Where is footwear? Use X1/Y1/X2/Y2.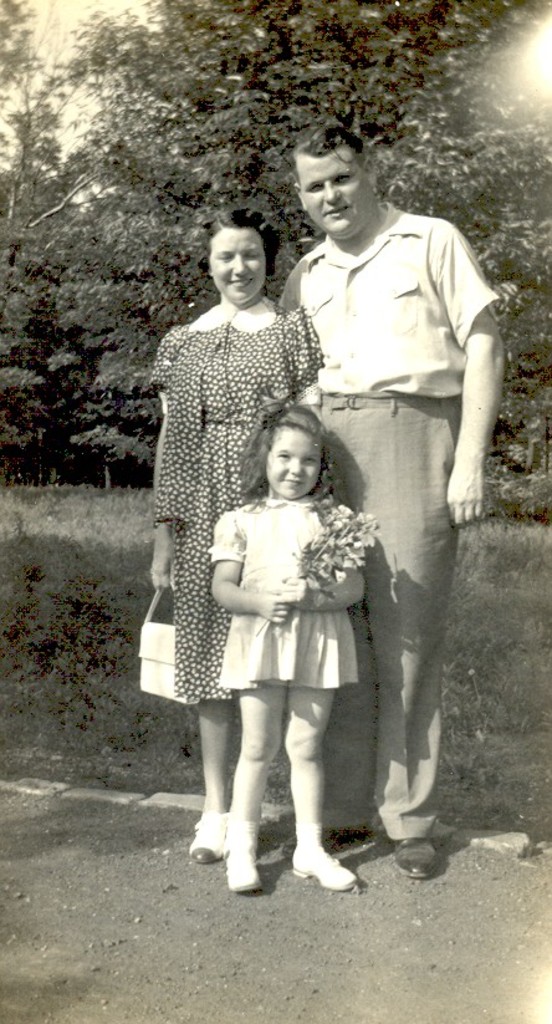
226/829/271/893.
